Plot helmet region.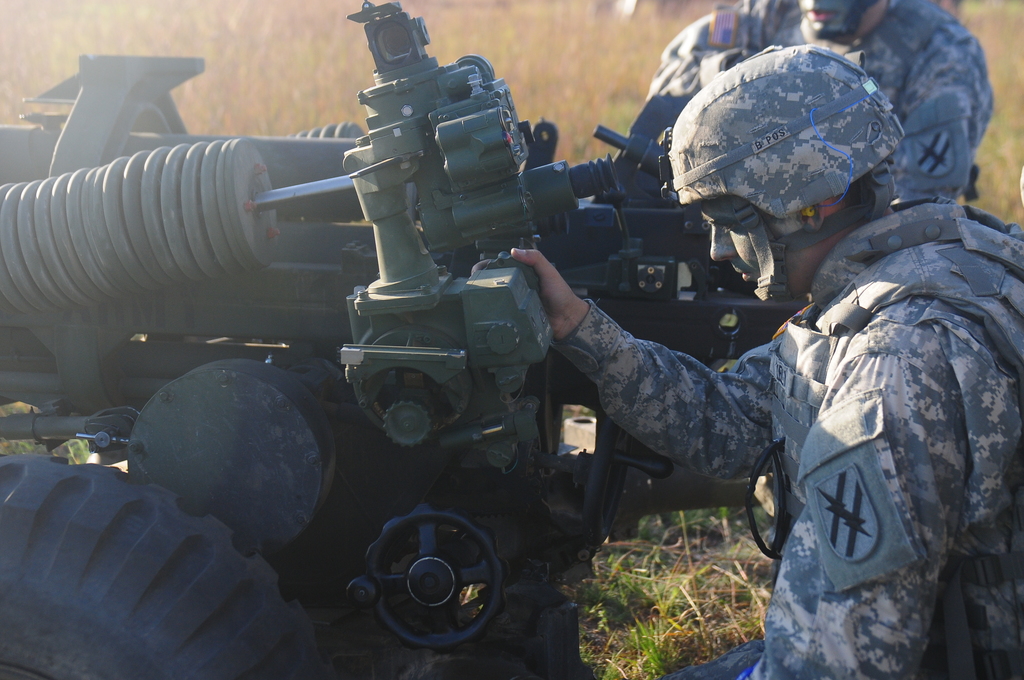
Plotted at detection(676, 50, 905, 283).
